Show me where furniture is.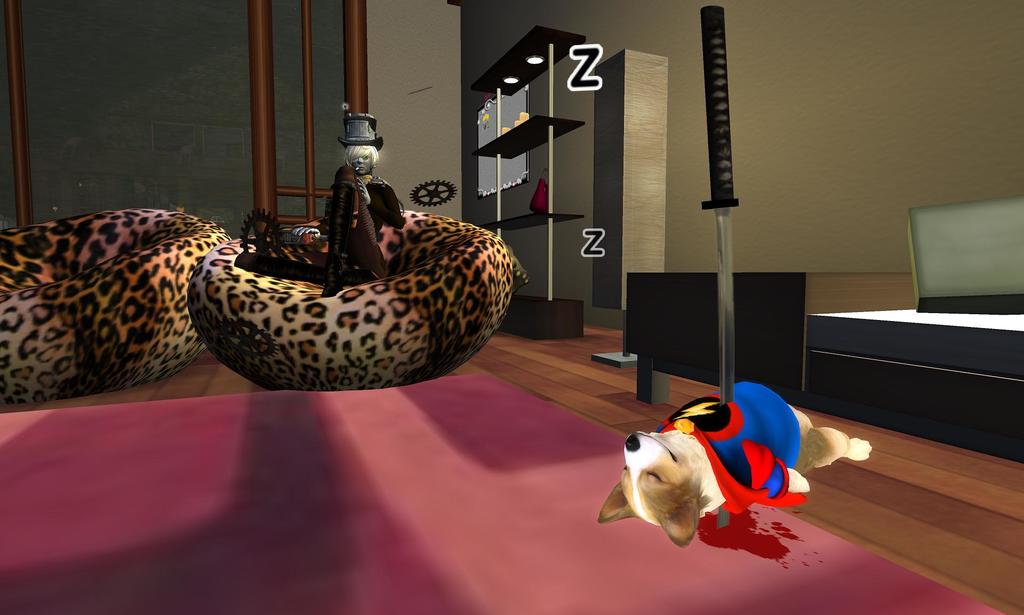
furniture is at x1=593, y1=44, x2=671, y2=368.
